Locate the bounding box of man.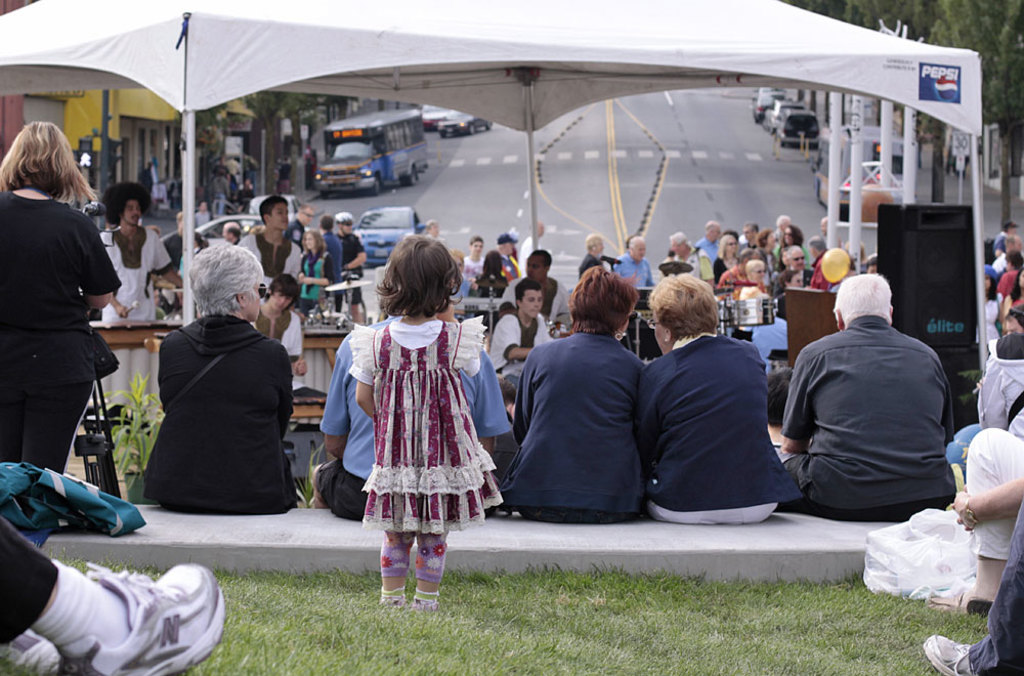
Bounding box: 337, 210, 372, 318.
